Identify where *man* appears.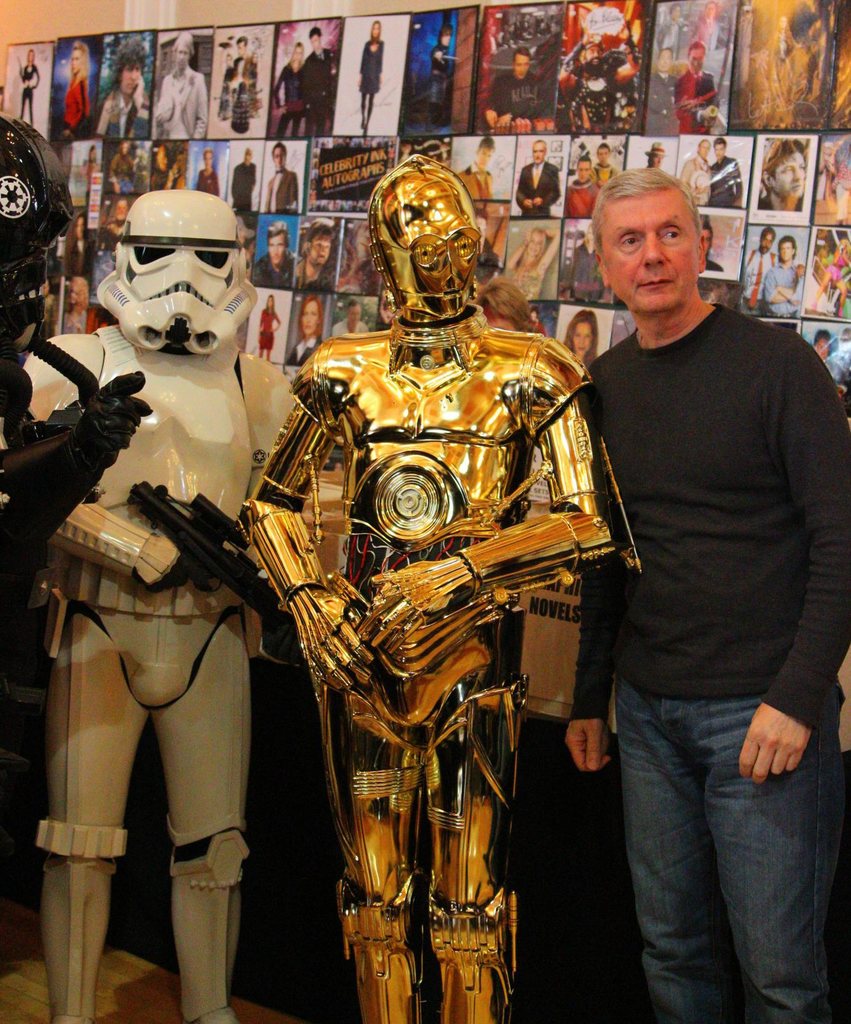
Appears at 710, 143, 745, 207.
